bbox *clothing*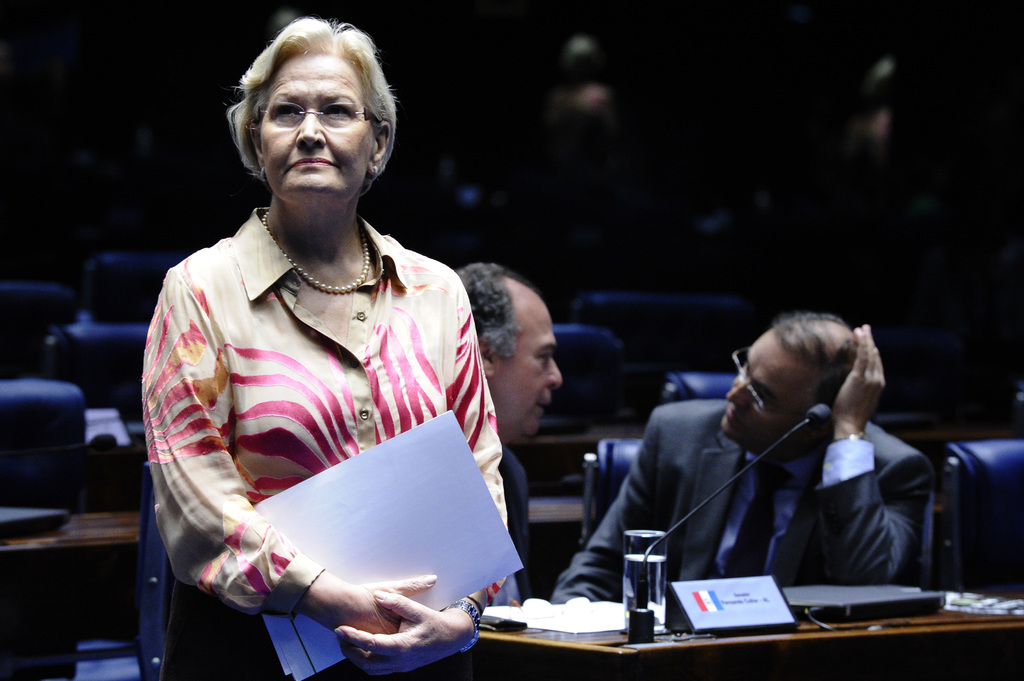
pyautogui.locateOnScreen(496, 429, 527, 591)
